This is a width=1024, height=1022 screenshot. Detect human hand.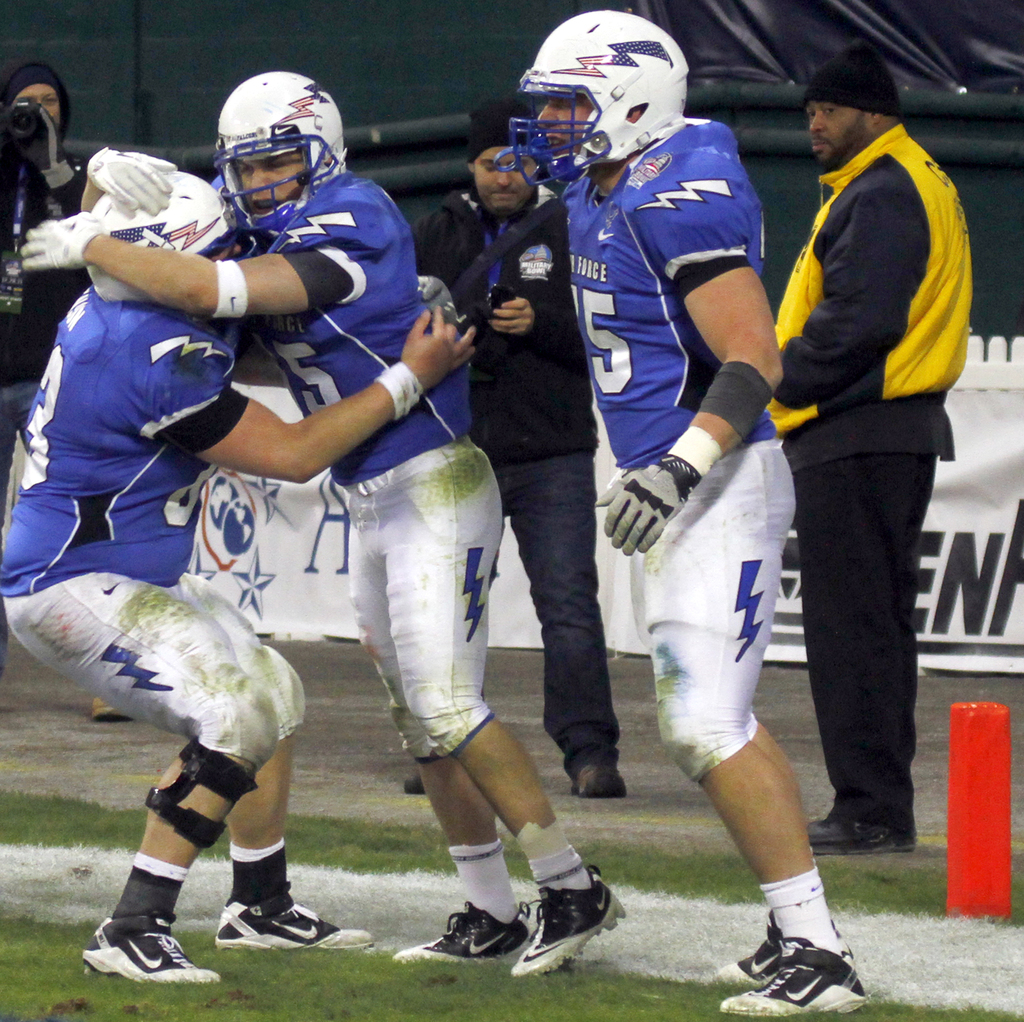
<bbox>415, 275, 455, 314</bbox>.
